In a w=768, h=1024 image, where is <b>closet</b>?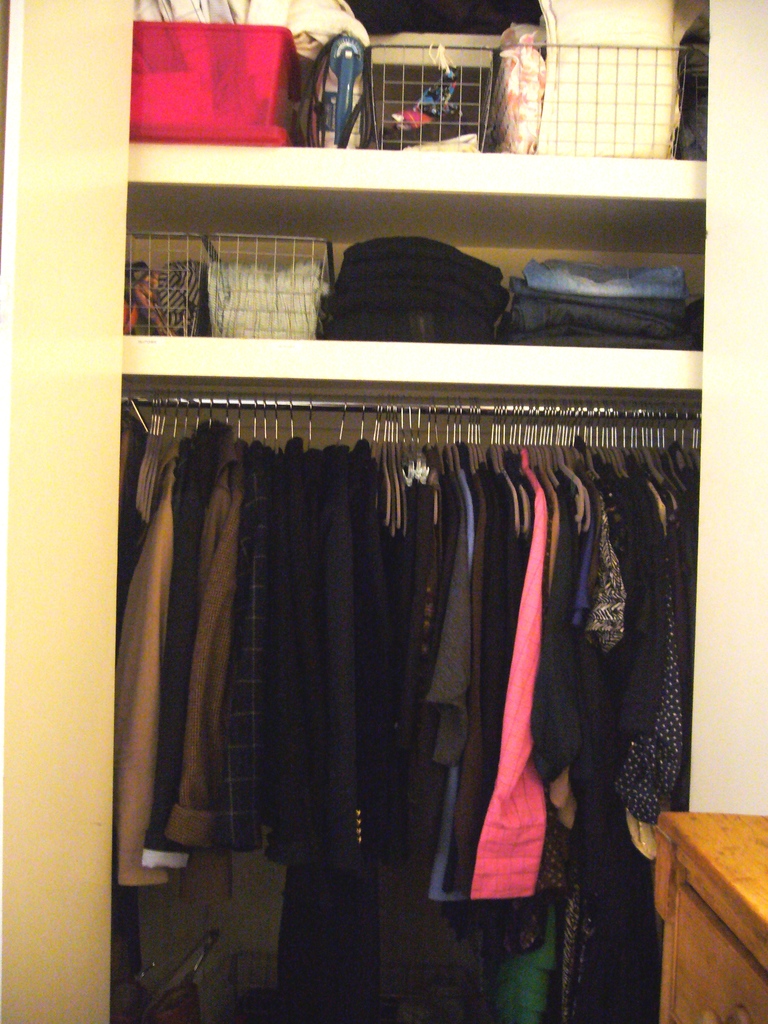
left=129, top=0, right=705, bottom=1023.
